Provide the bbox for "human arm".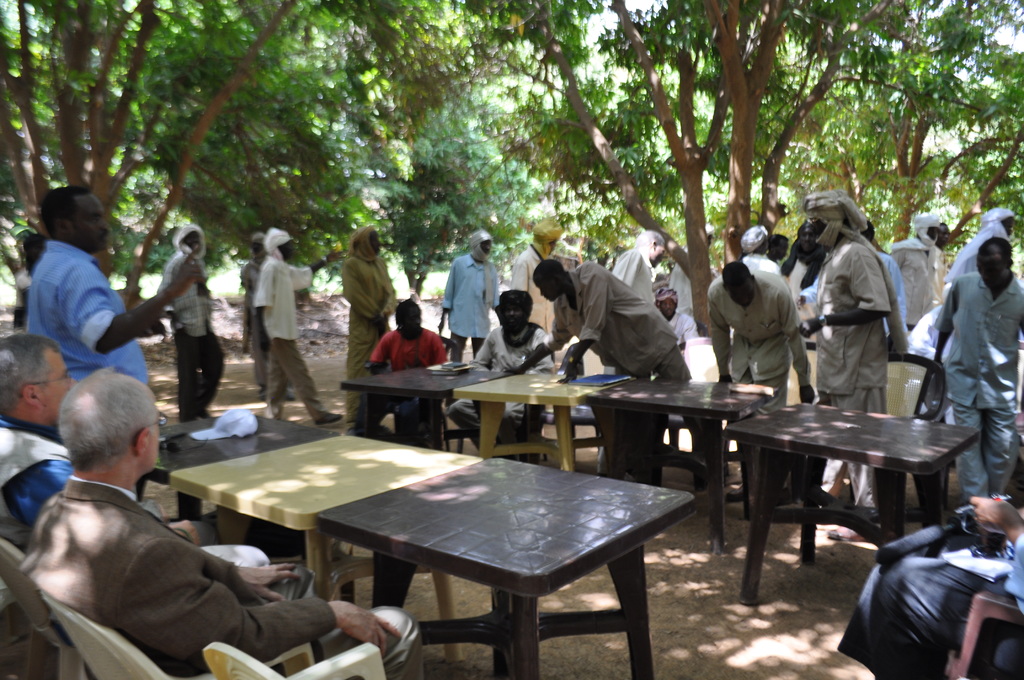
<box>509,259,531,293</box>.
